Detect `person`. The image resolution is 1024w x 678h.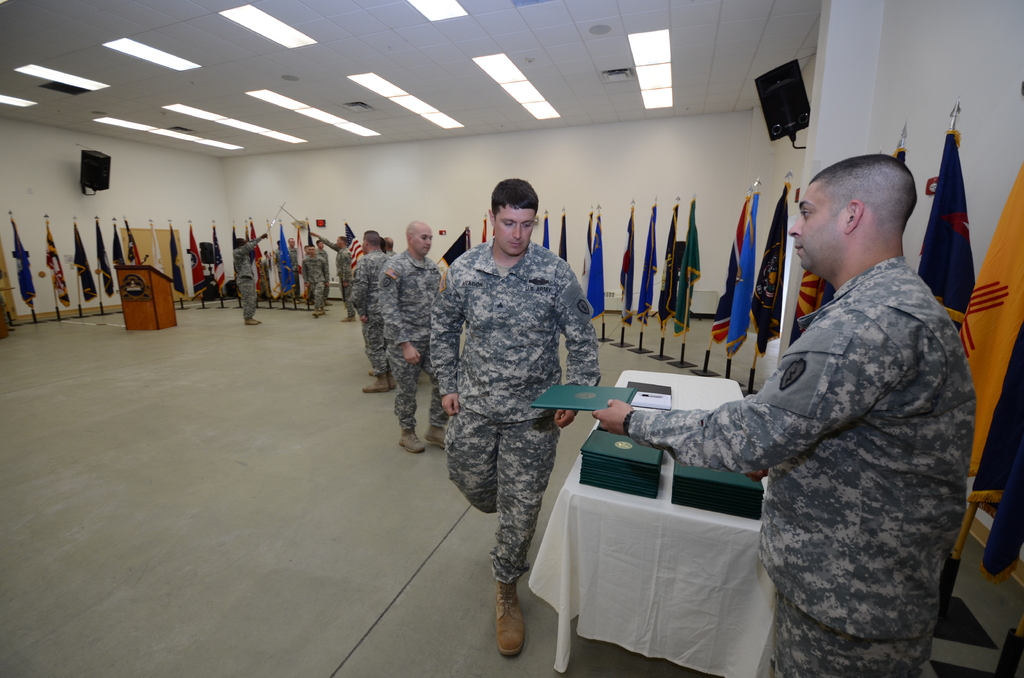
x1=301 y1=241 x2=324 y2=315.
